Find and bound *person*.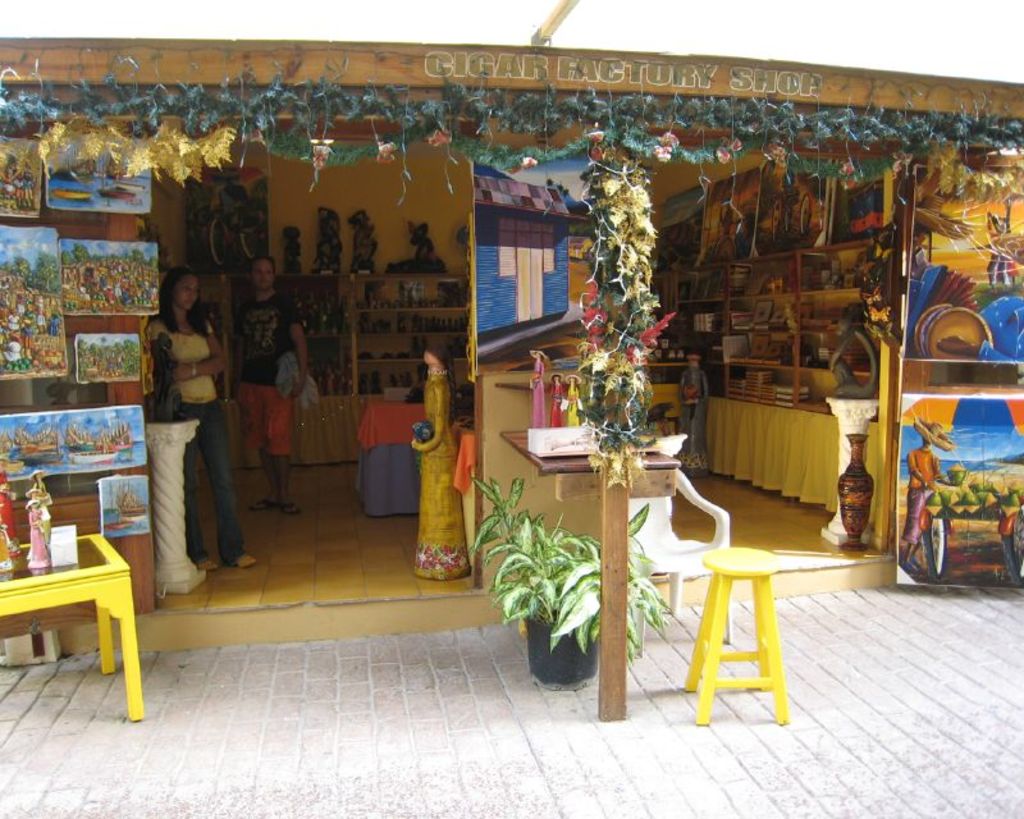
Bound: left=232, top=246, right=308, bottom=520.
